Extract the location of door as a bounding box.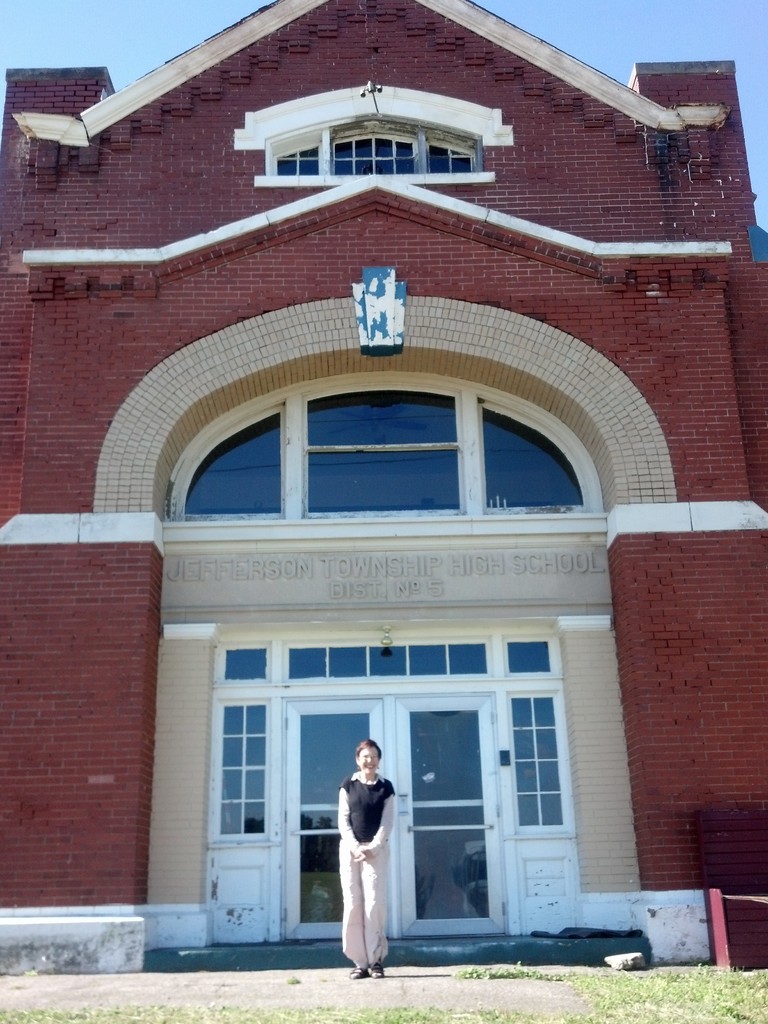
<bbox>388, 690, 501, 928</bbox>.
